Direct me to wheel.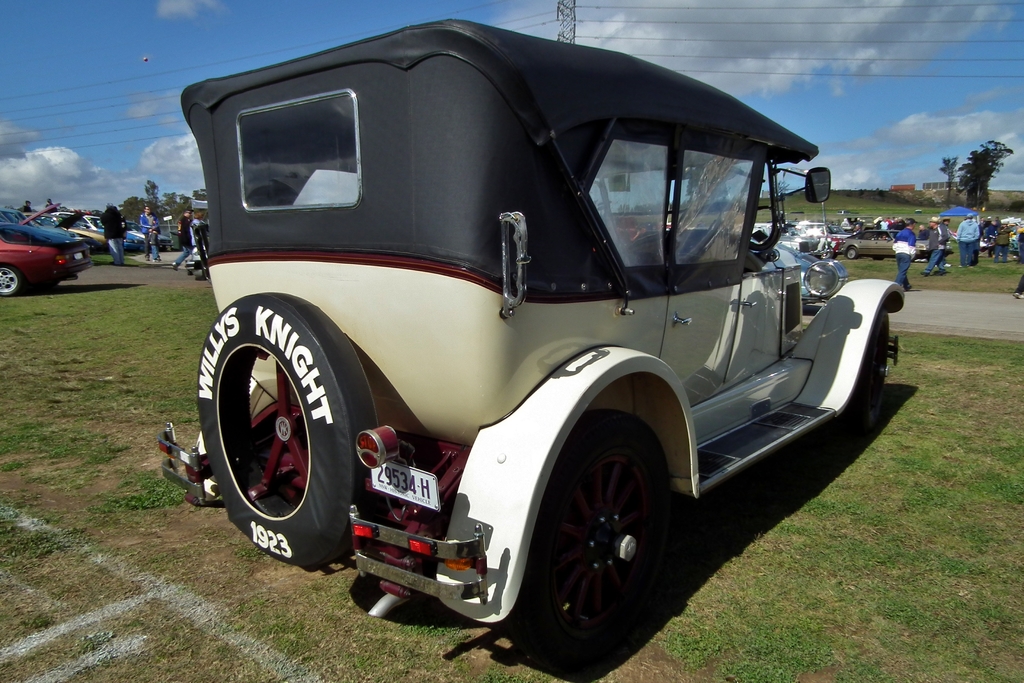
Direction: bbox=(203, 270, 207, 277).
